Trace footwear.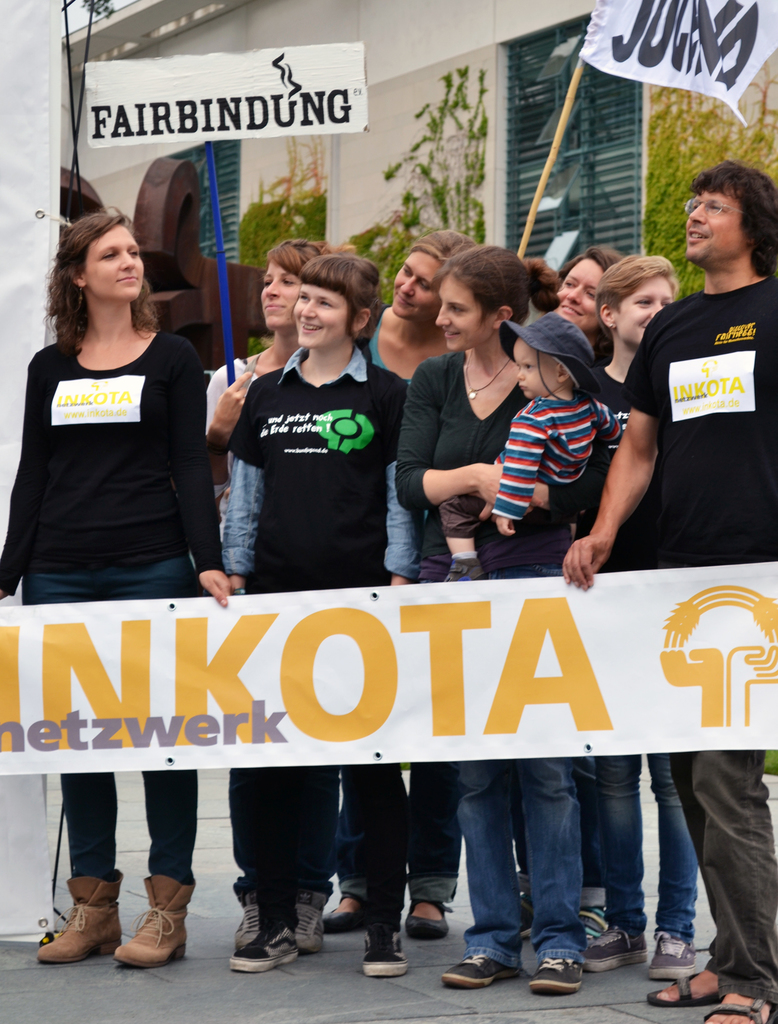
Traced to left=703, top=984, right=777, bottom=1023.
